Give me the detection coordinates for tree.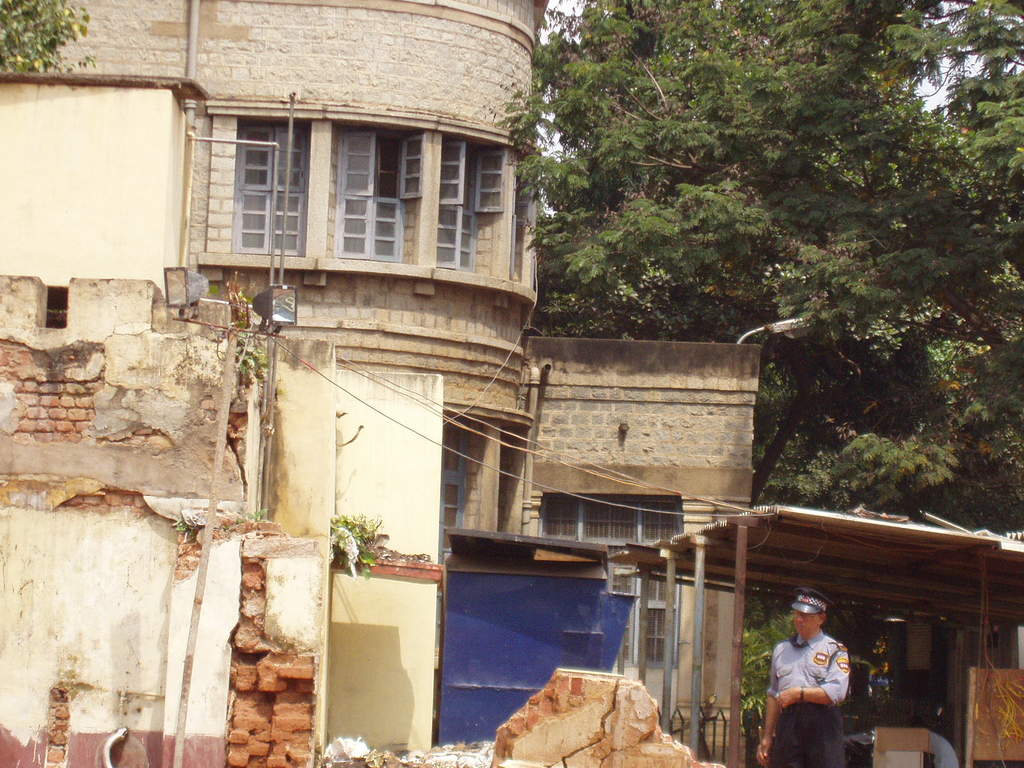
locate(494, 0, 1023, 540).
